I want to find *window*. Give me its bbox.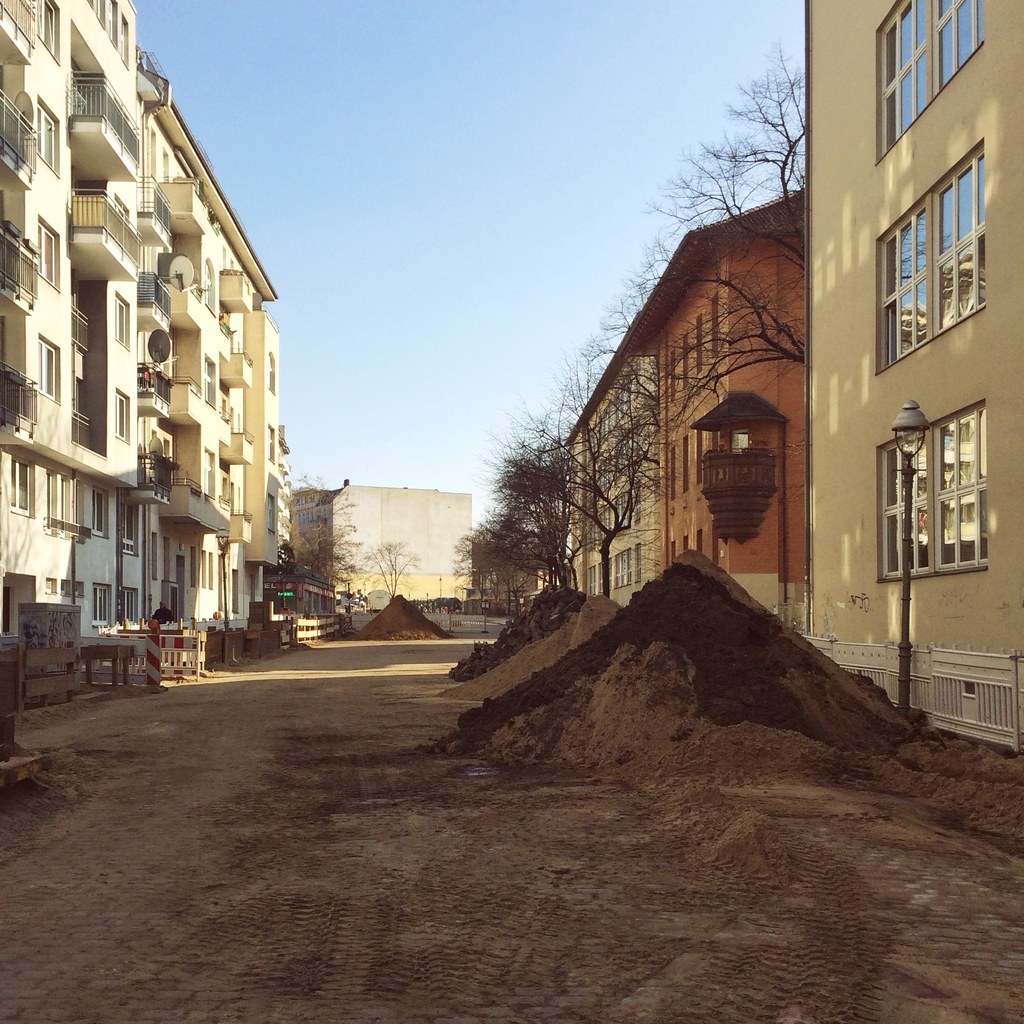
box(694, 316, 705, 378).
